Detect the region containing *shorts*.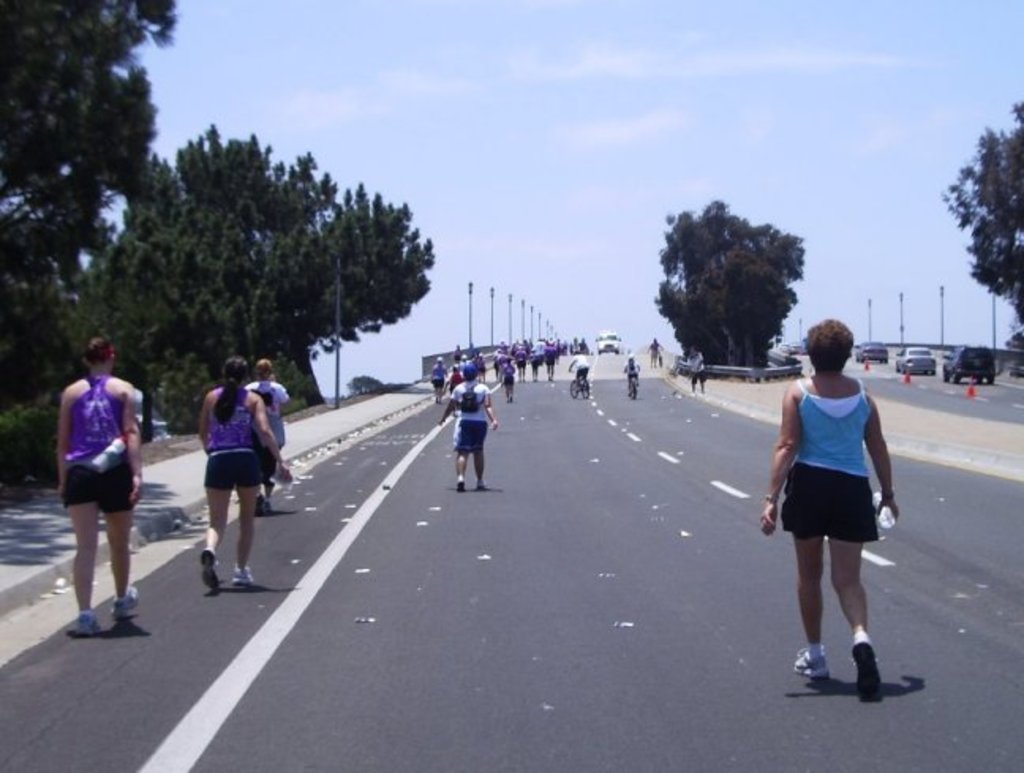
box(452, 419, 488, 452).
